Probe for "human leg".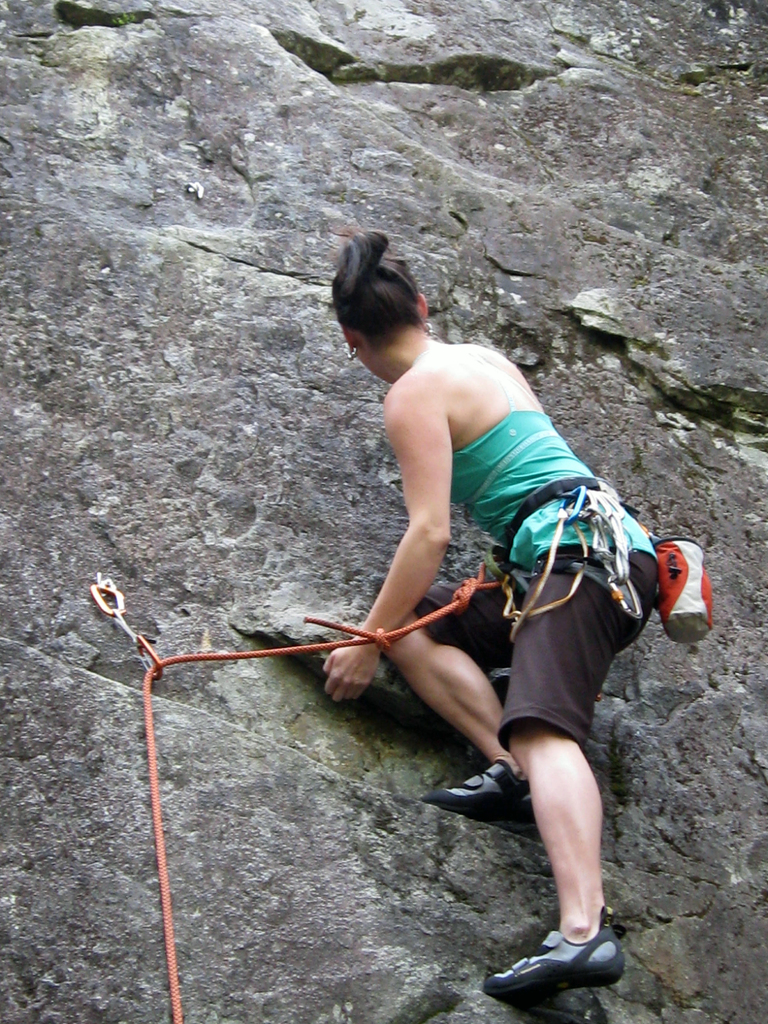
Probe result: box=[458, 611, 654, 1002].
